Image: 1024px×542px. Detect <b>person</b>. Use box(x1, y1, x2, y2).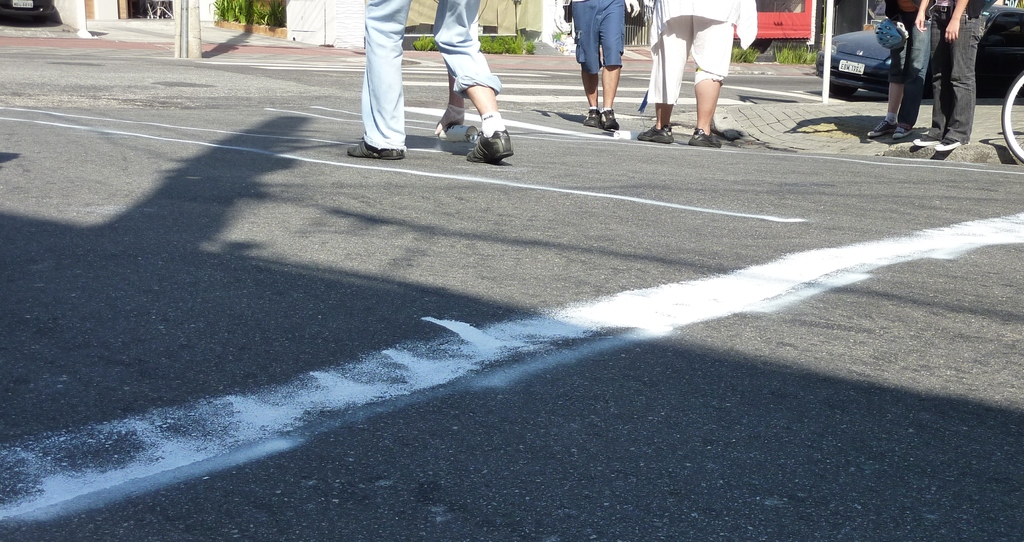
box(343, 0, 518, 162).
